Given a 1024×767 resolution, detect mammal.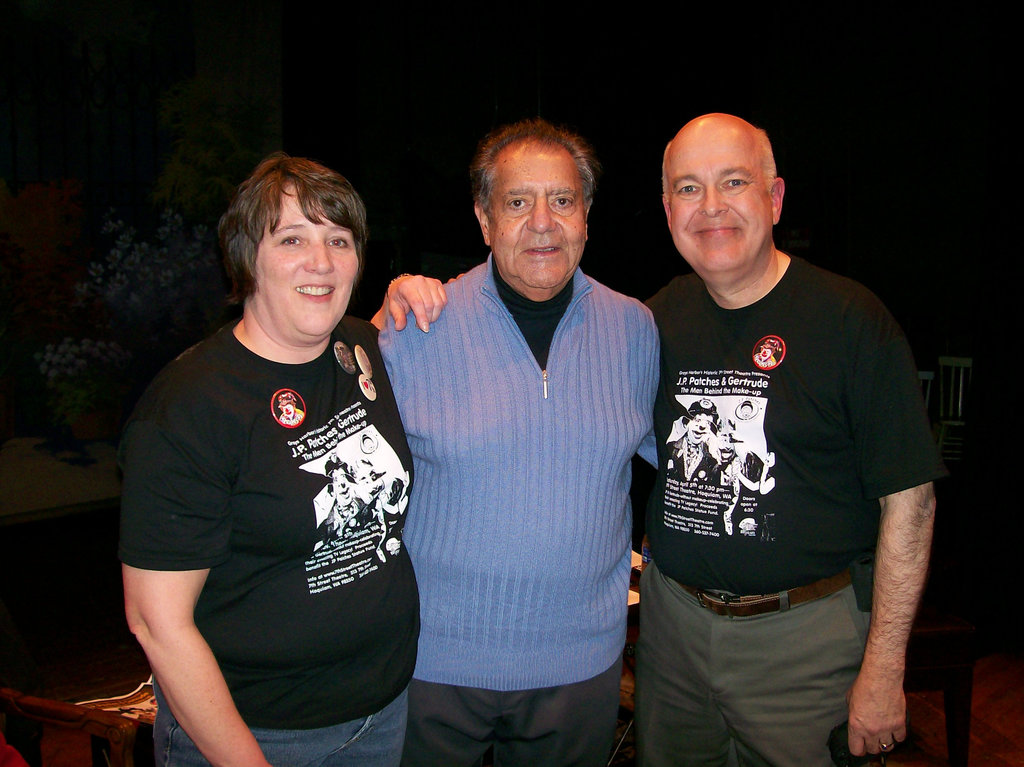
[left=362, top=109, right=666, bottom=766].
